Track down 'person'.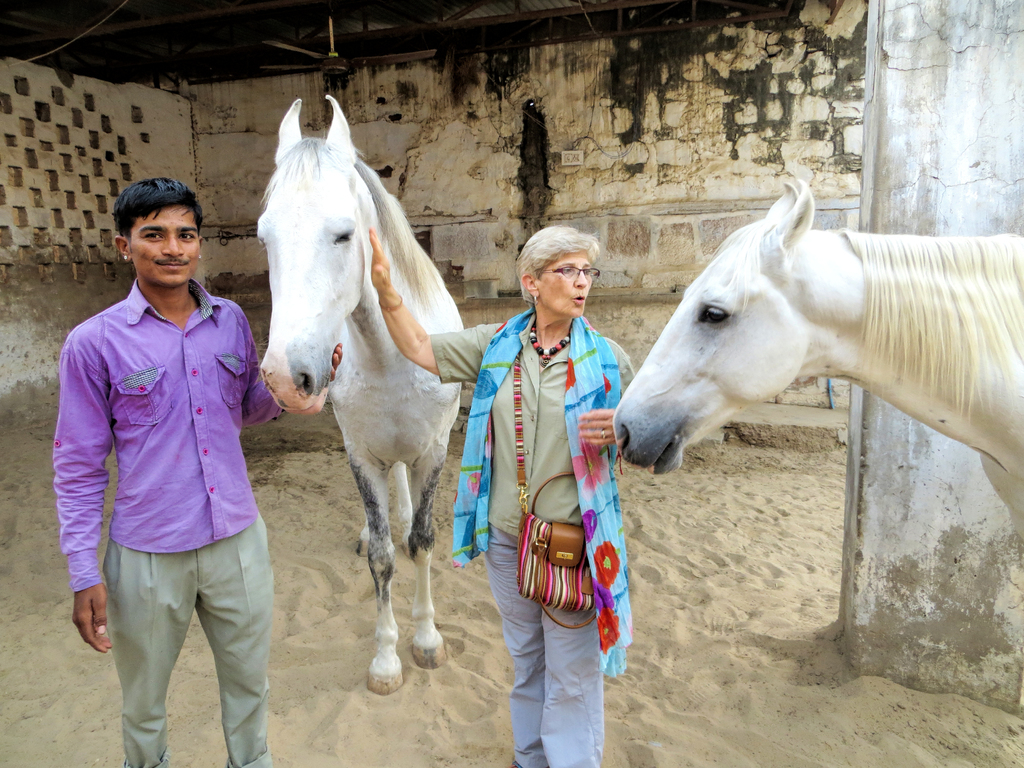
Tracked to [x1=58, y1=141, x2=292, y2=767].
